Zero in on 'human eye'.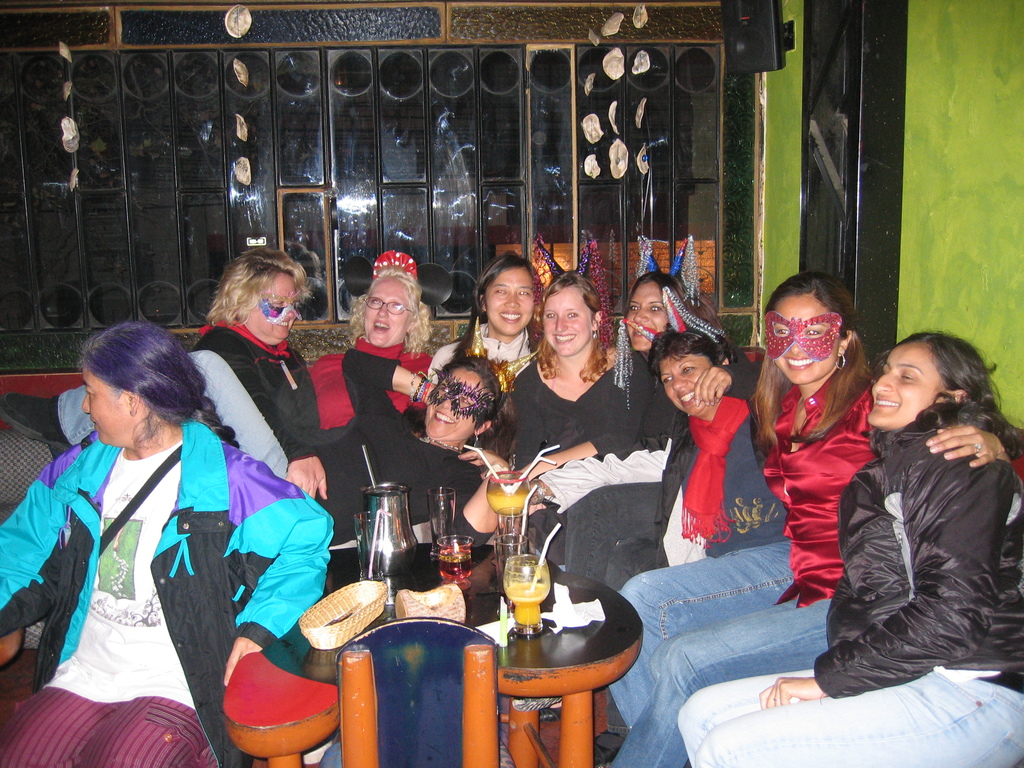
Zeroed in: Rect(804, 326, 821, 338).
